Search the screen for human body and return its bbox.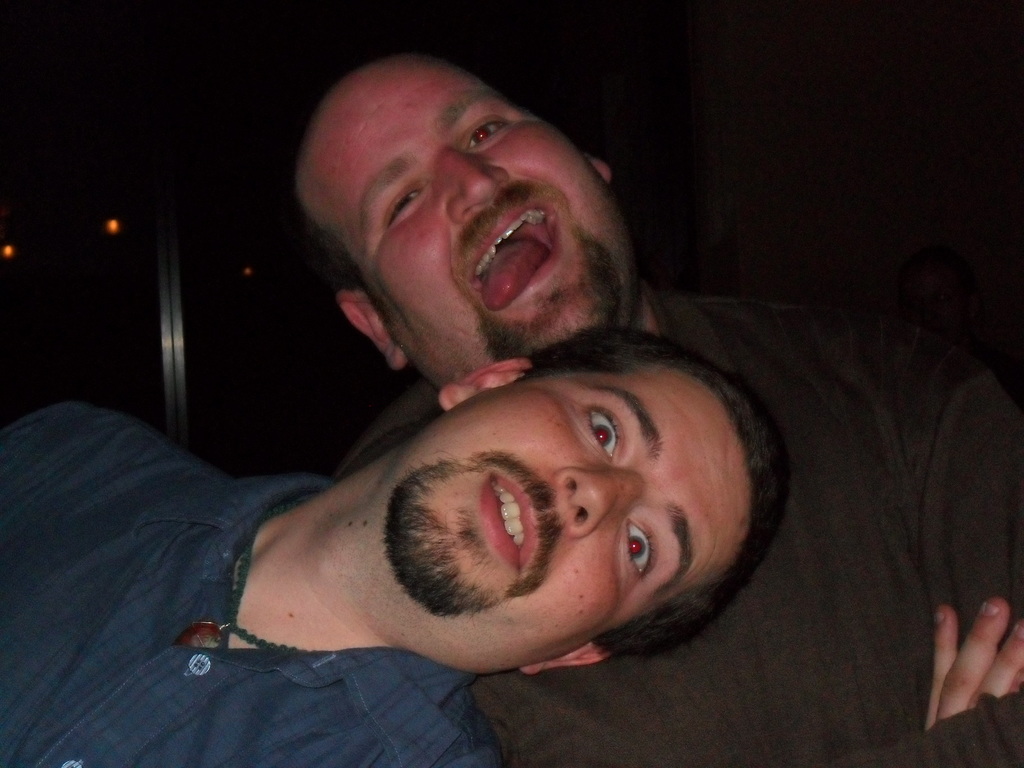
Found: {"left": 294, "top": 60, "right": 1021, "bottom": 767}.
